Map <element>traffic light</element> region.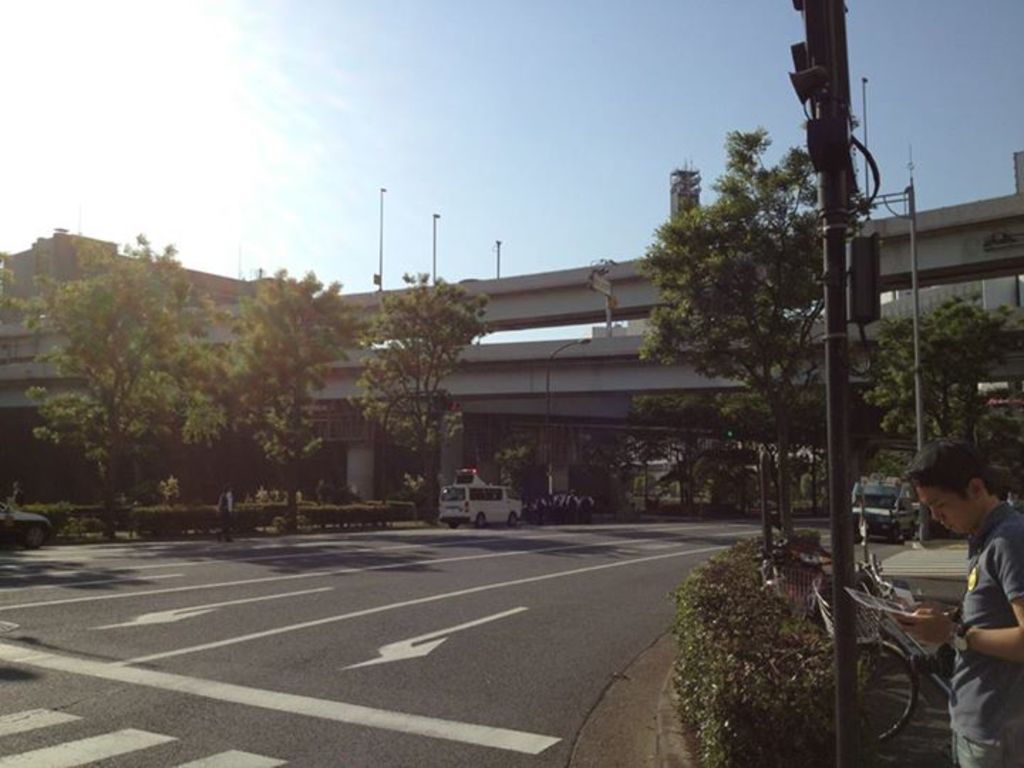
Mapped to BBox(720, 428, 737, 439).
